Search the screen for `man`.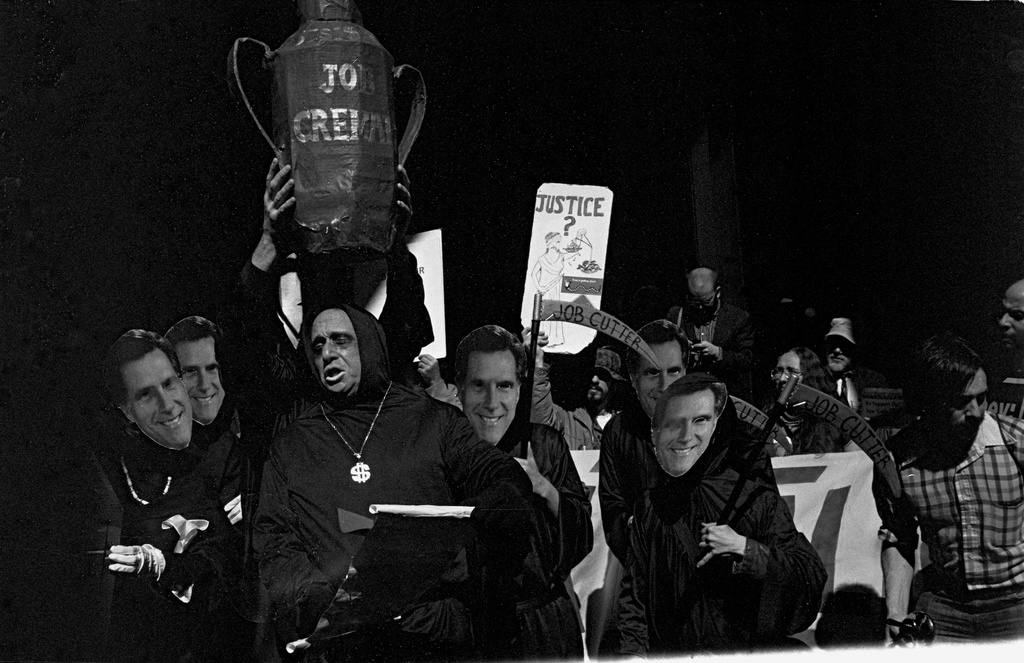
Found at Rect(875, 337, 1023, 662).
